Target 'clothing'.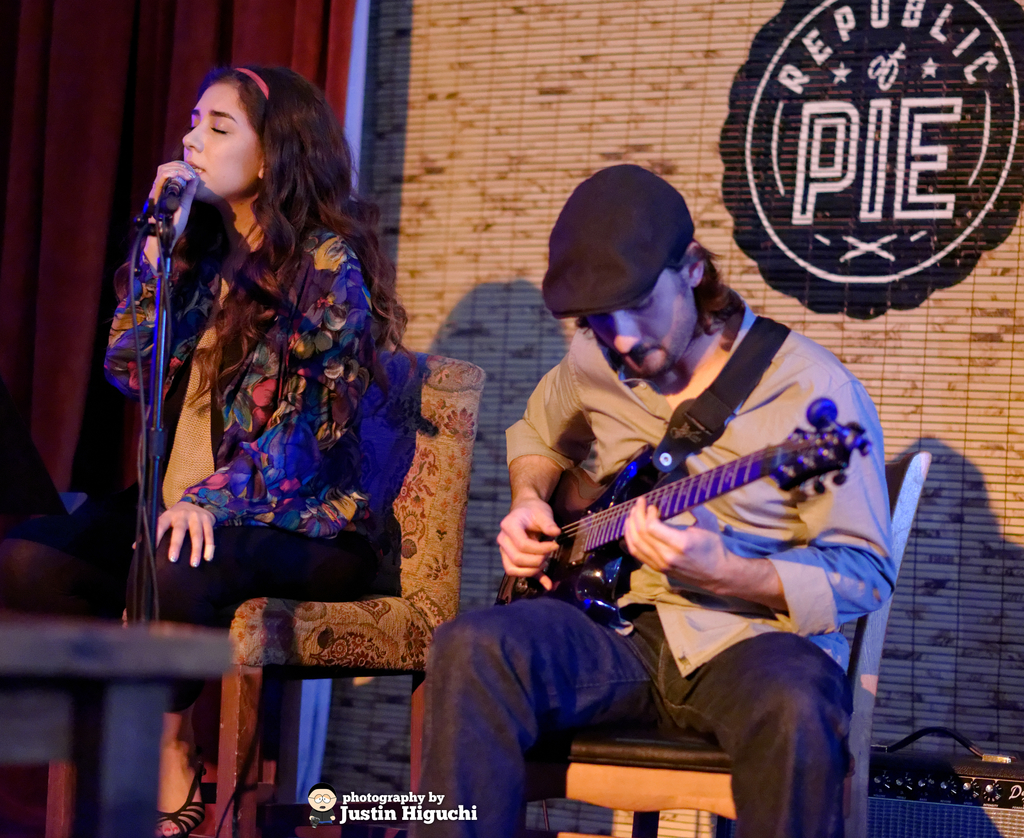
Target region: [left=411, top=289, right=900, bottom=833].
